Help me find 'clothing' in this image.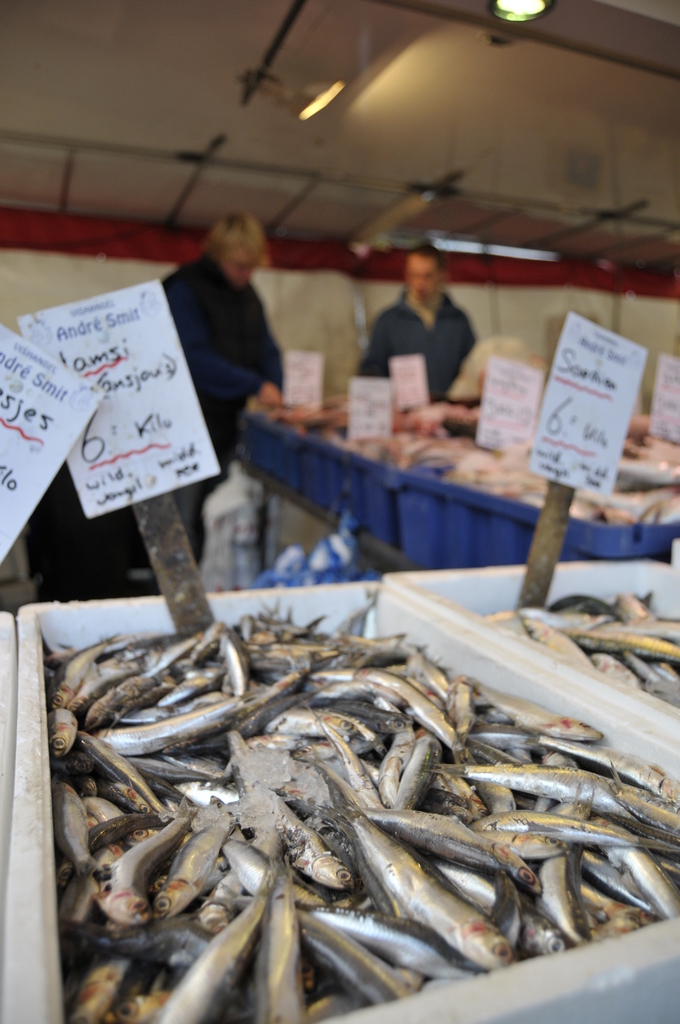
Found it: box=[361, 253, 499, 401].
